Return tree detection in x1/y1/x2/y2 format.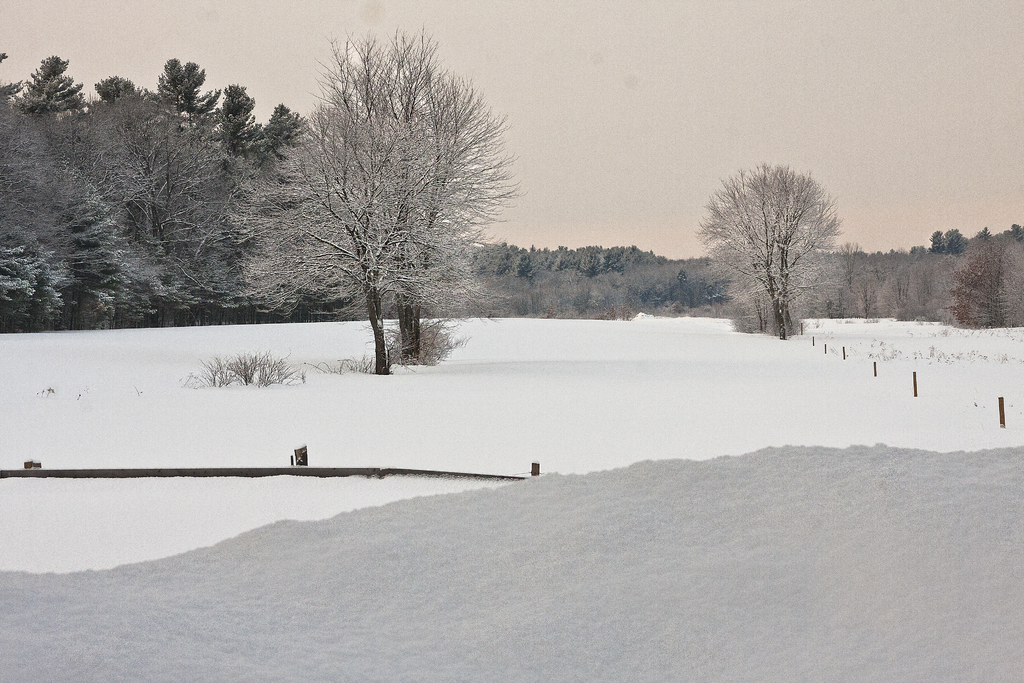
276/29/511/378.
